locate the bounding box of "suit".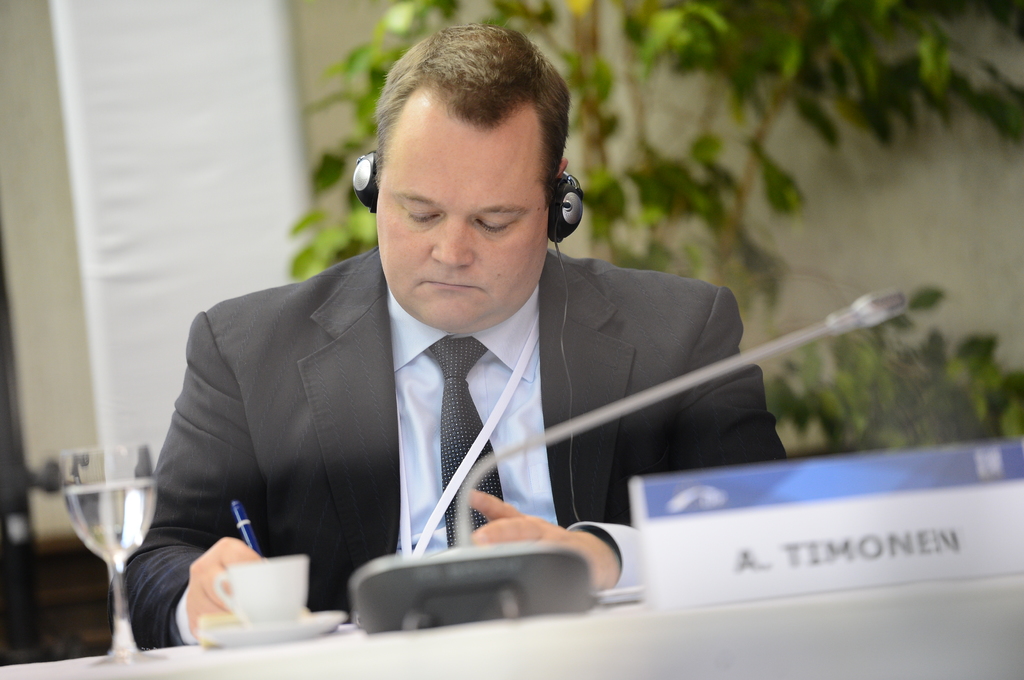
Bounding box: left=124, top=217, right=805, bottom=565.
